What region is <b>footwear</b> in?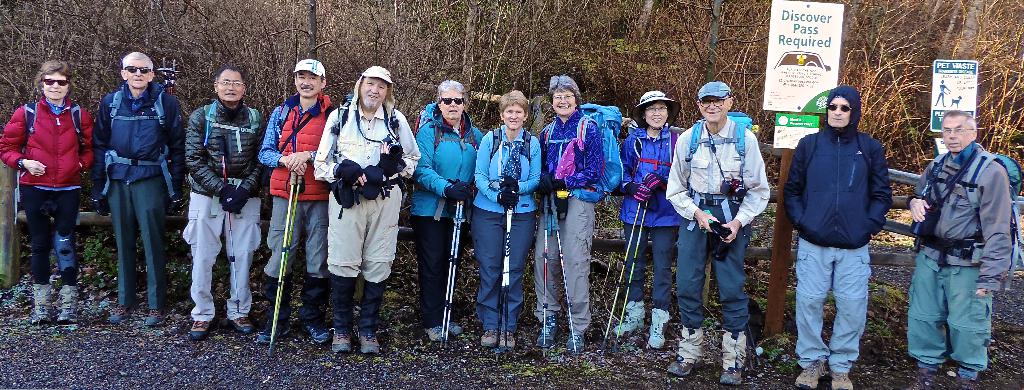
(665,358,702,375).
